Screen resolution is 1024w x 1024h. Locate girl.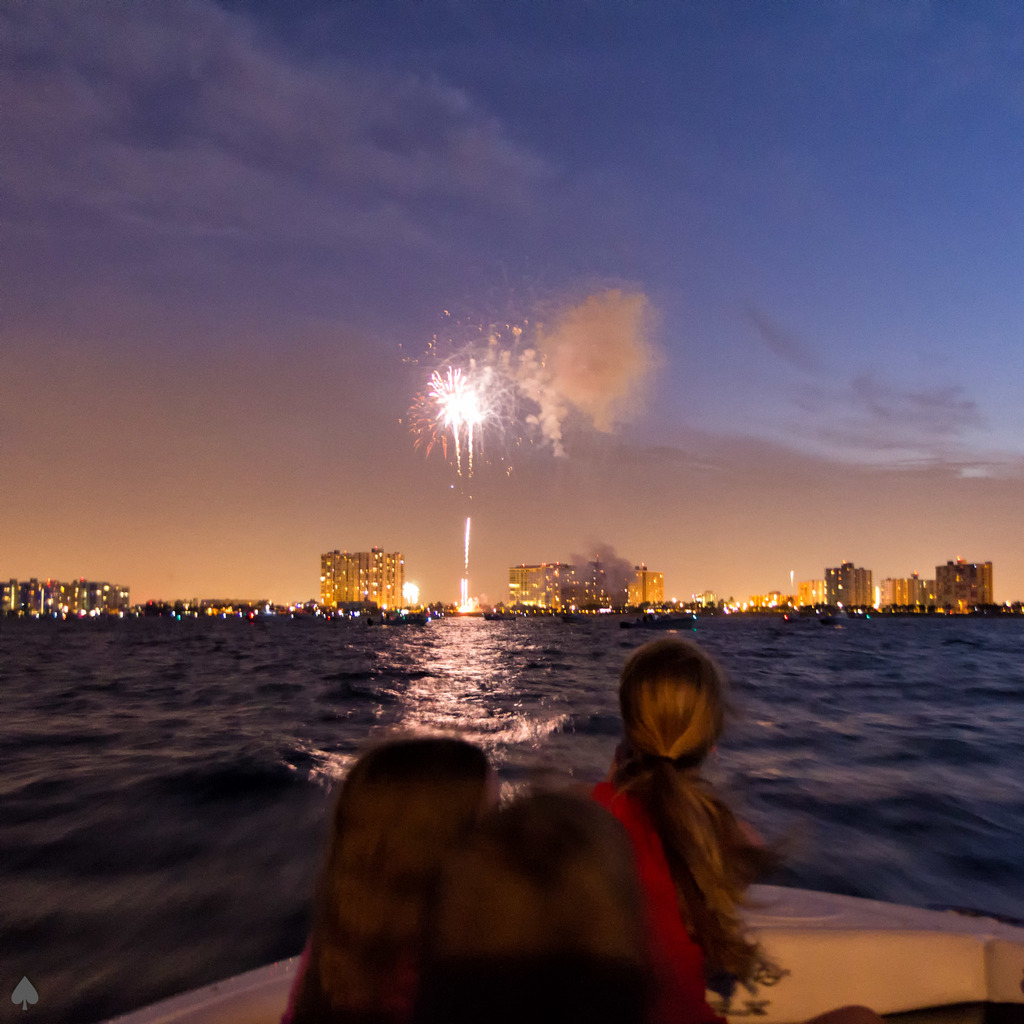
rect(584, 645, 775, 1023).
